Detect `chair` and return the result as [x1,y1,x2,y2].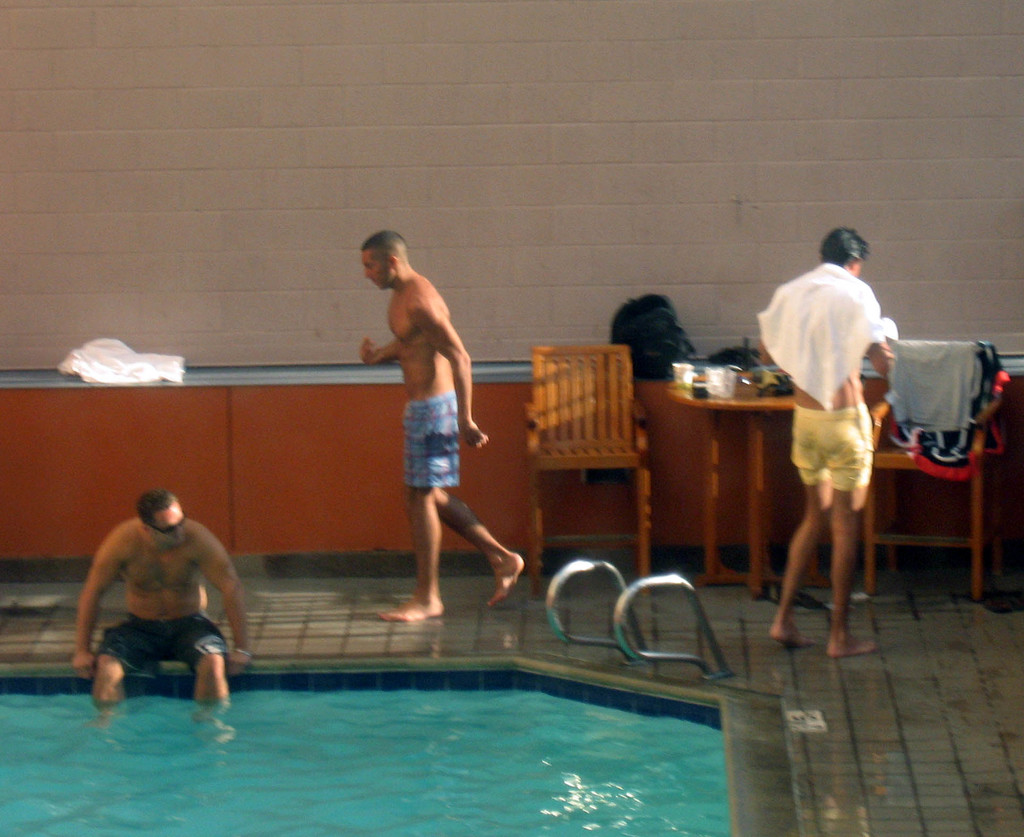
[880,329,1009,622].
